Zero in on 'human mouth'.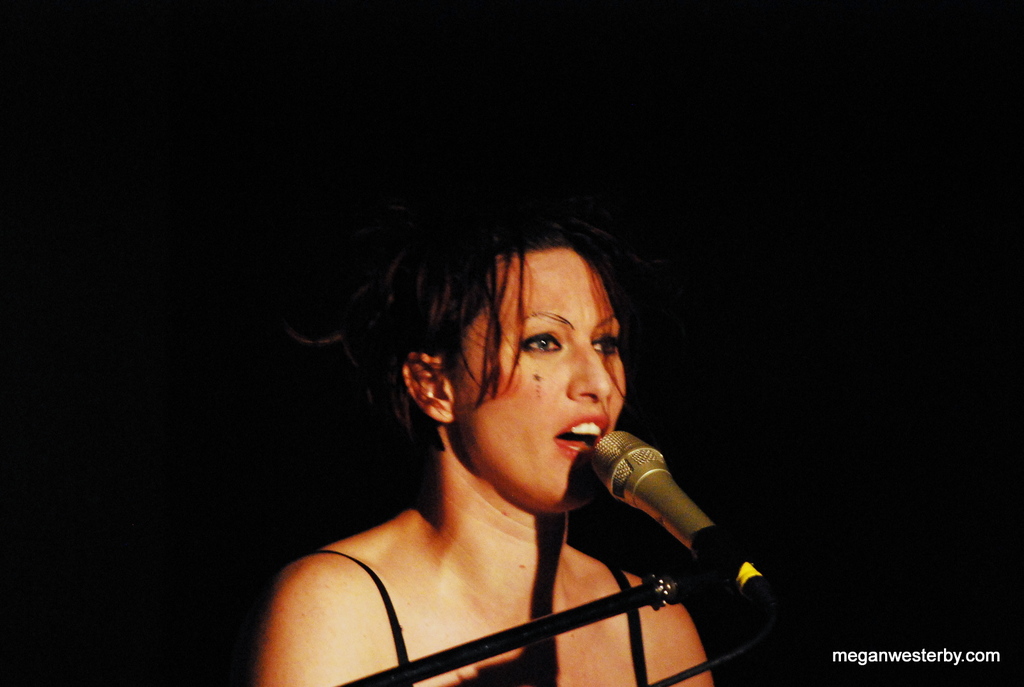
Zeroed in: crop(554, 416, 610, 454).
